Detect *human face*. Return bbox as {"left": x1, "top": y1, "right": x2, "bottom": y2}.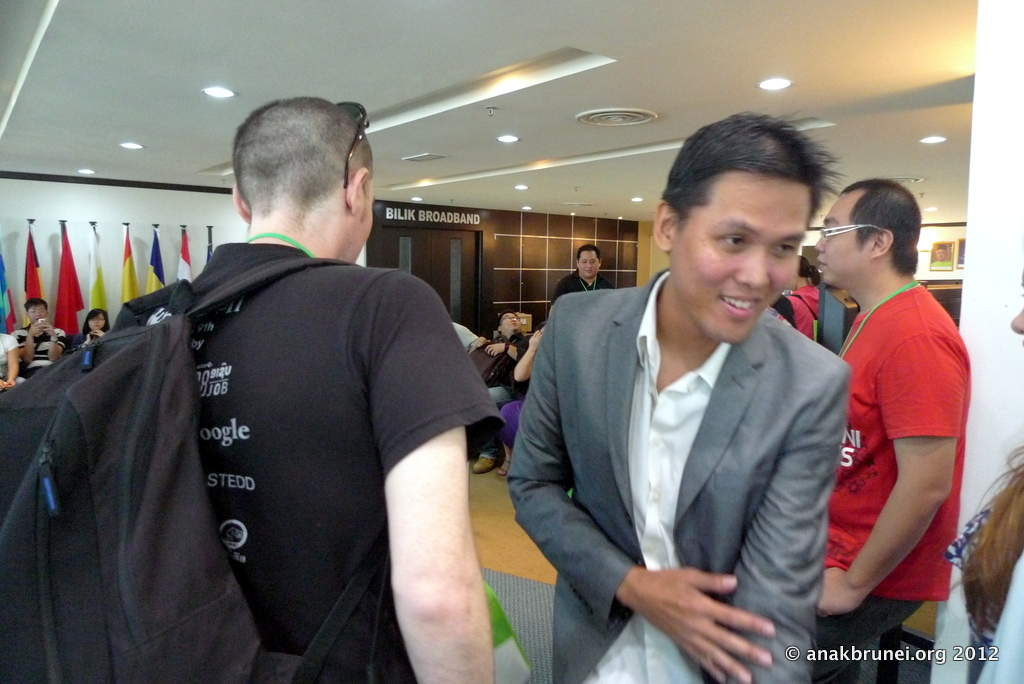
{"left": 811, "top": 190, "right": 871, "bottom": 282}.
